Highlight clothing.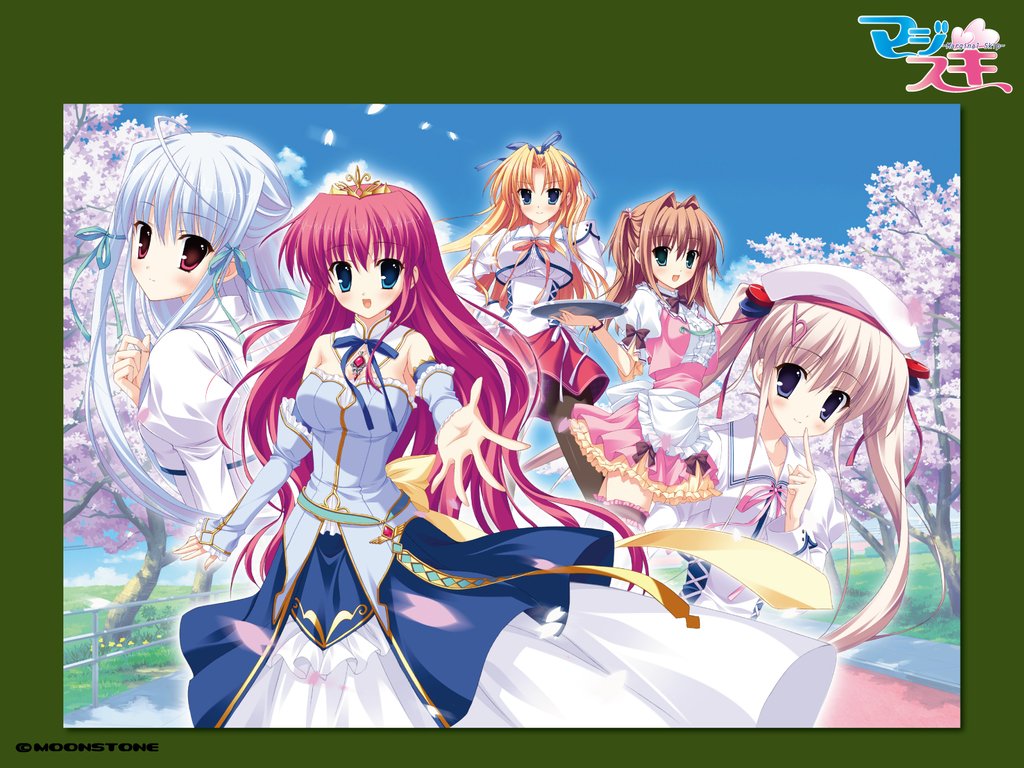
Highlighted region: 134/274/287/512.
